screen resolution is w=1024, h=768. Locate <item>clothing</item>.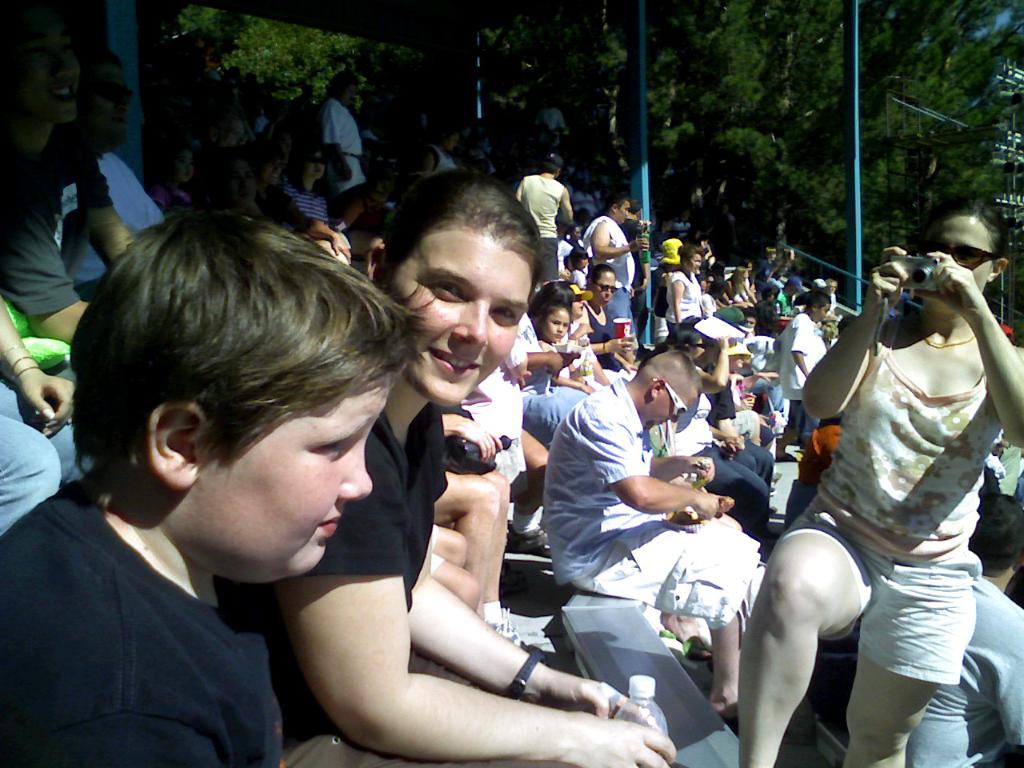
(left=754, top=265, right=790, bottom=299).
